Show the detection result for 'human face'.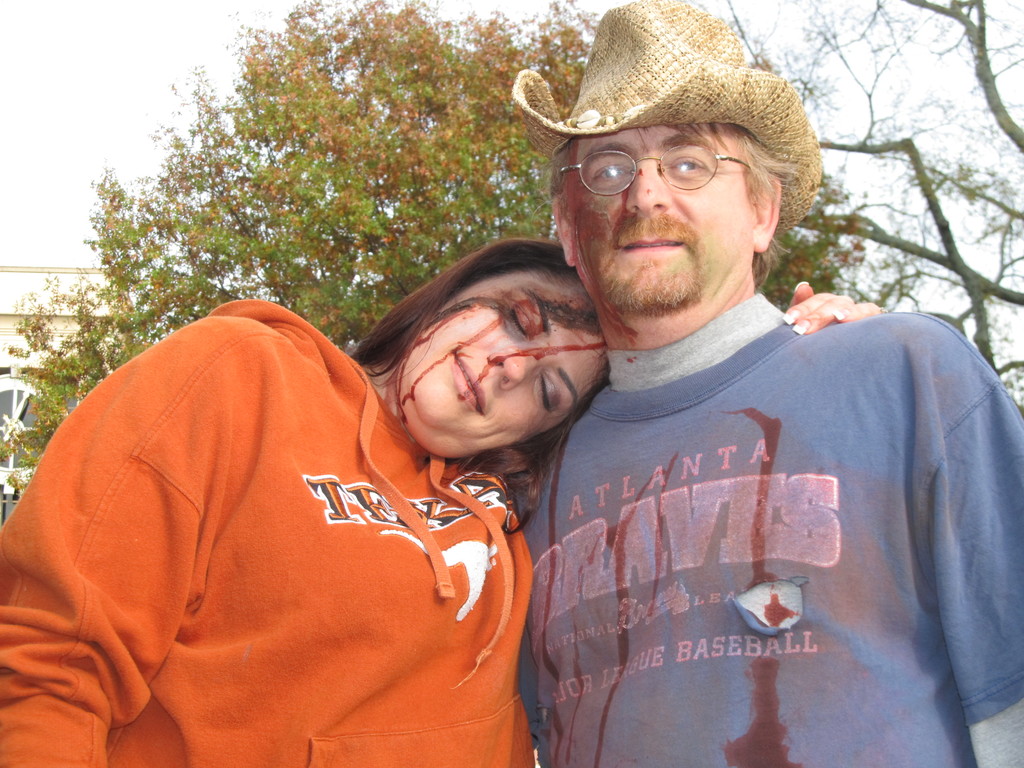
bbox(397, 262, 608, 454).
